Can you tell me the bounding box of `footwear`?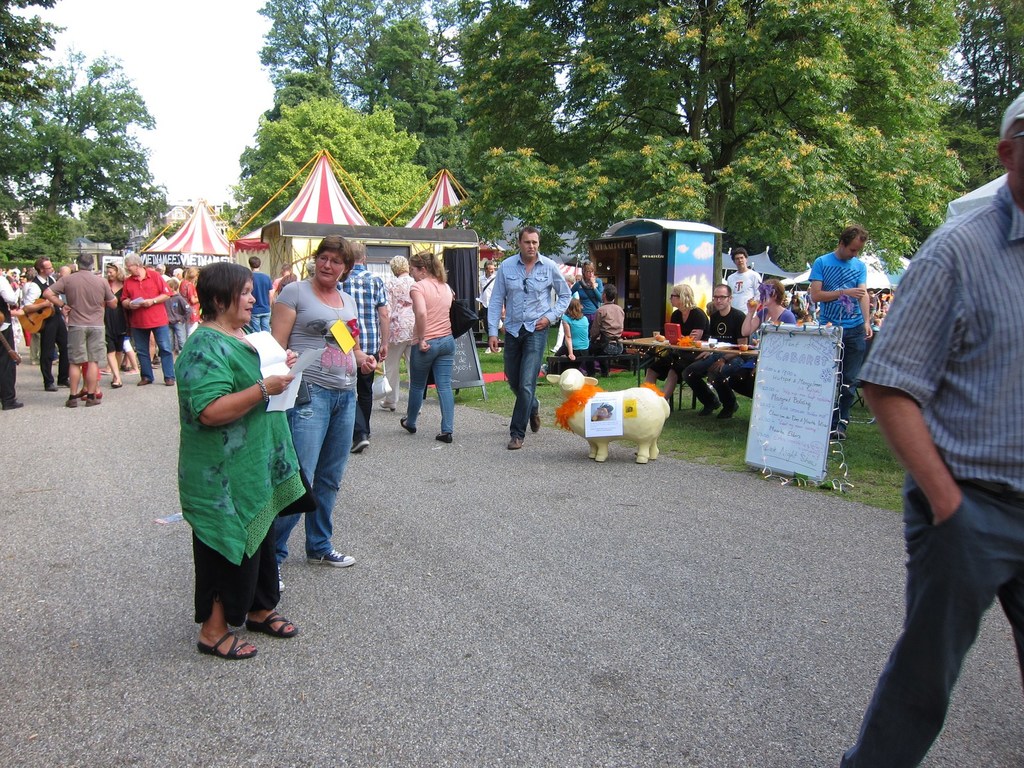
88, 394, 100, 407.
